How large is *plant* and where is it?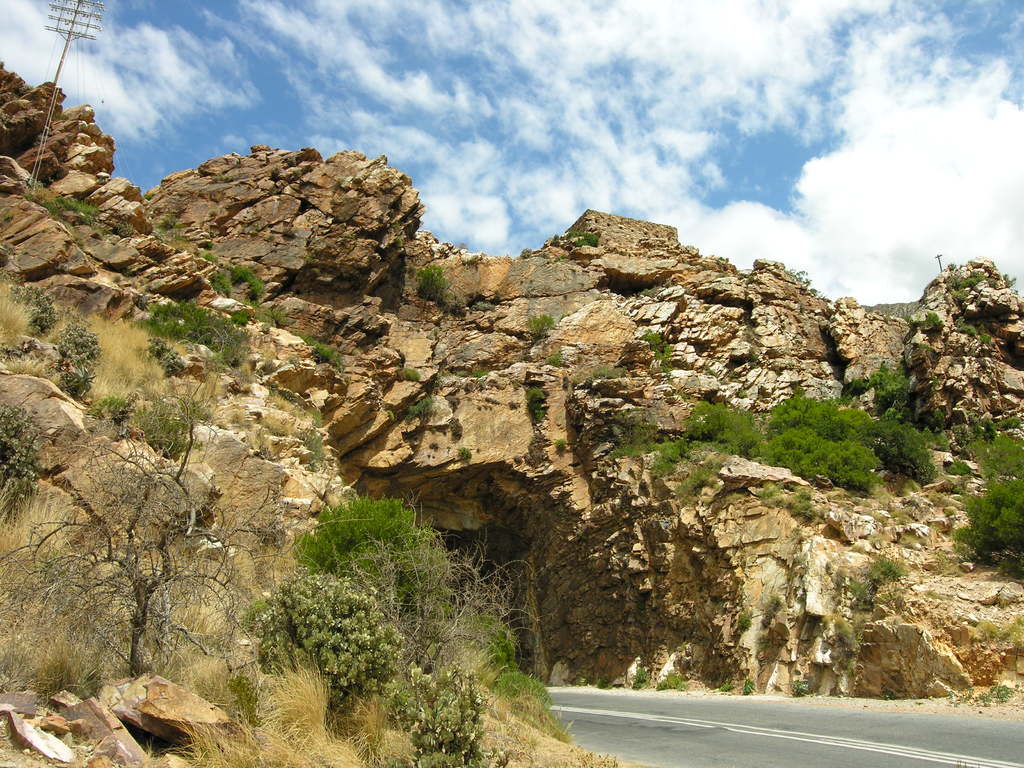
Bounding box: BBox(557, 256, 566, 262).
